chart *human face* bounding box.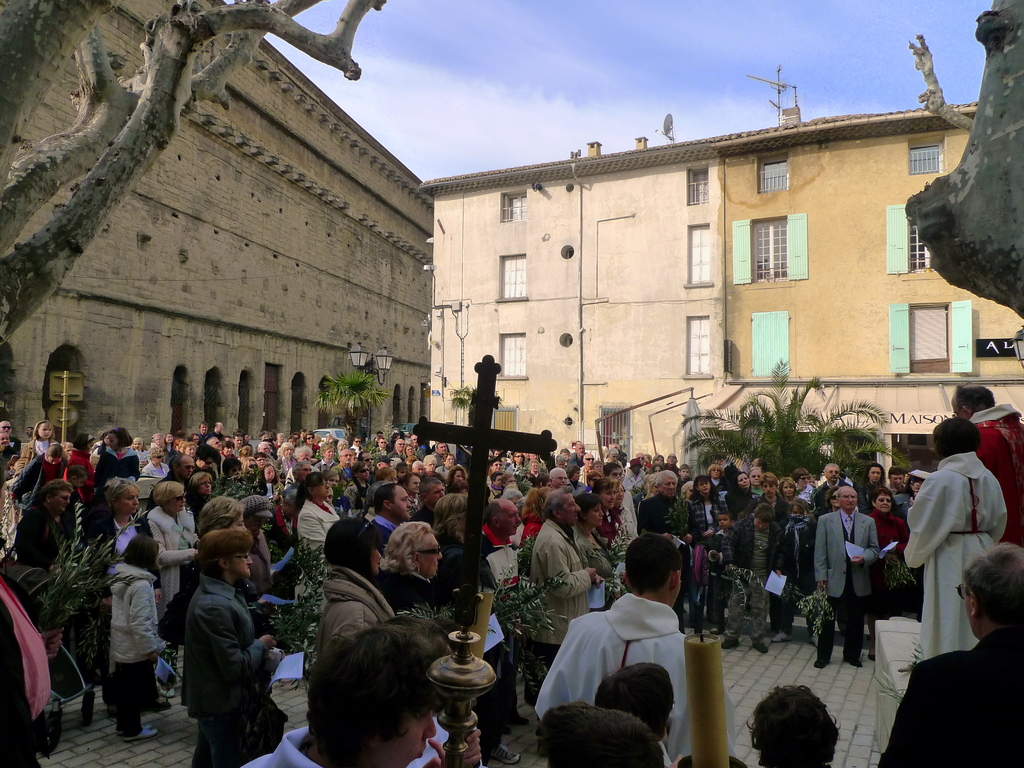
Charted: crop(420, 535, 444, 575).
